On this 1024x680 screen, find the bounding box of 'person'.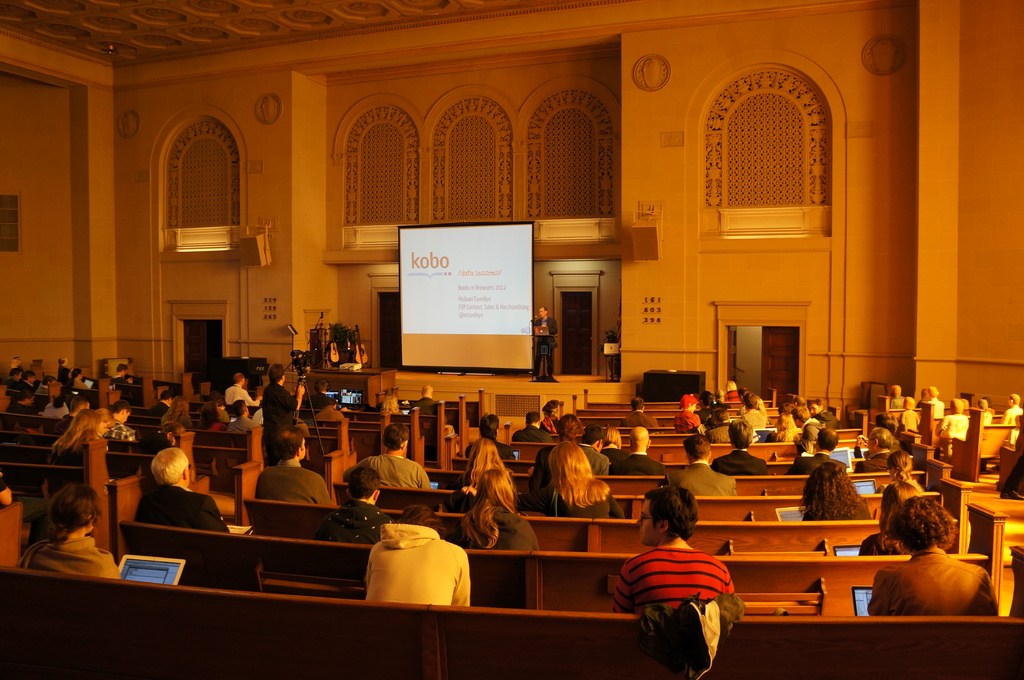
Bounding box: [x1=260, y1=352, x2=307, y2=425].
